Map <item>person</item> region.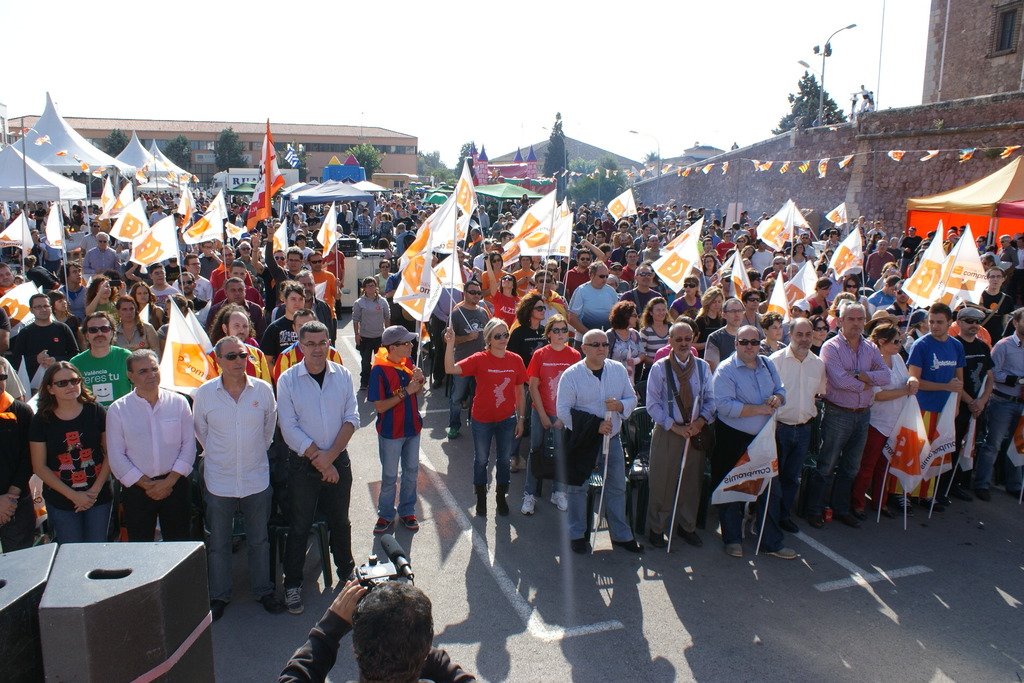
Mapped to [8,294,79,383].
